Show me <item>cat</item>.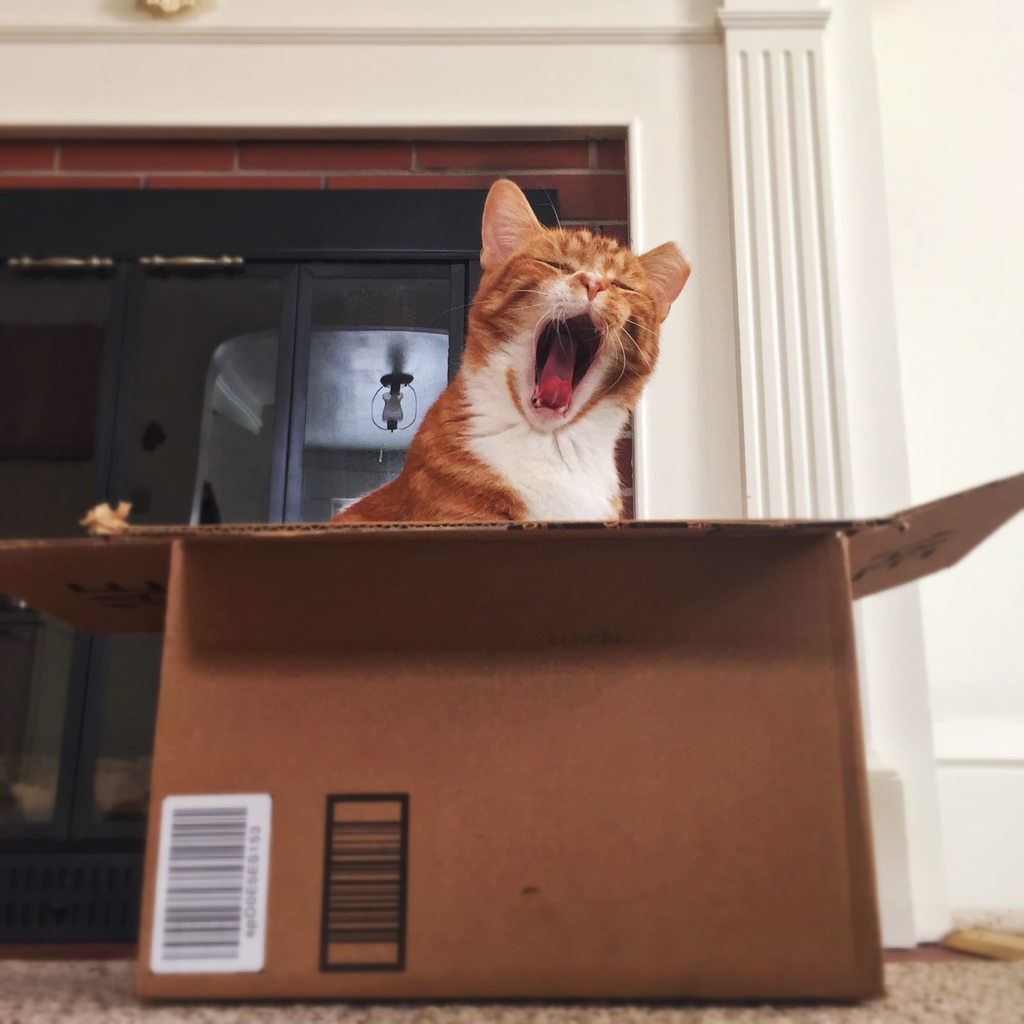
<item>cat</item> is here: {"x1": 321, "y1": 179, "x2": 693, "y2": 543}.
